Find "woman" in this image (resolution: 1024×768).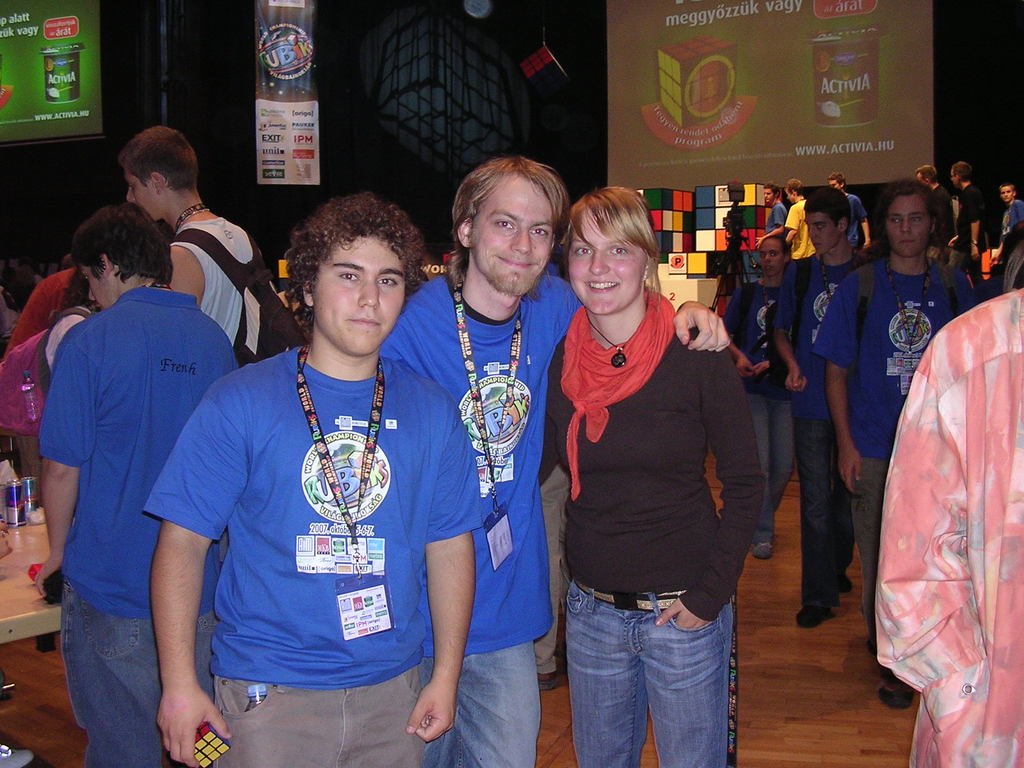
<region>538, 183, 765, 767</region>.
